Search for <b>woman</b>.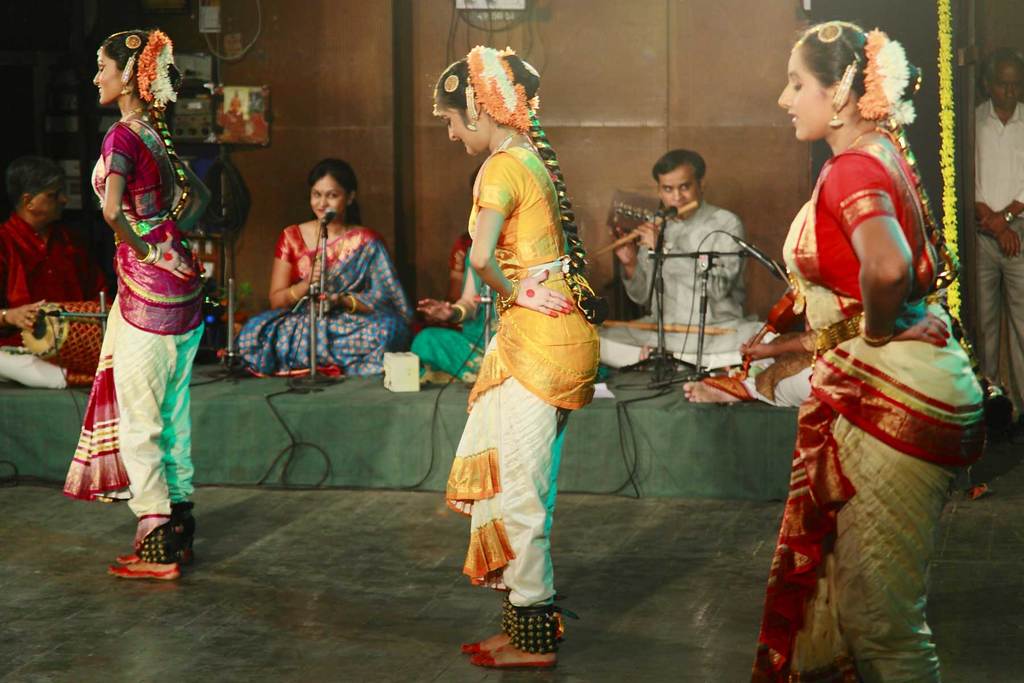
Found at left=60, top=28, right=219, bottom=586.
